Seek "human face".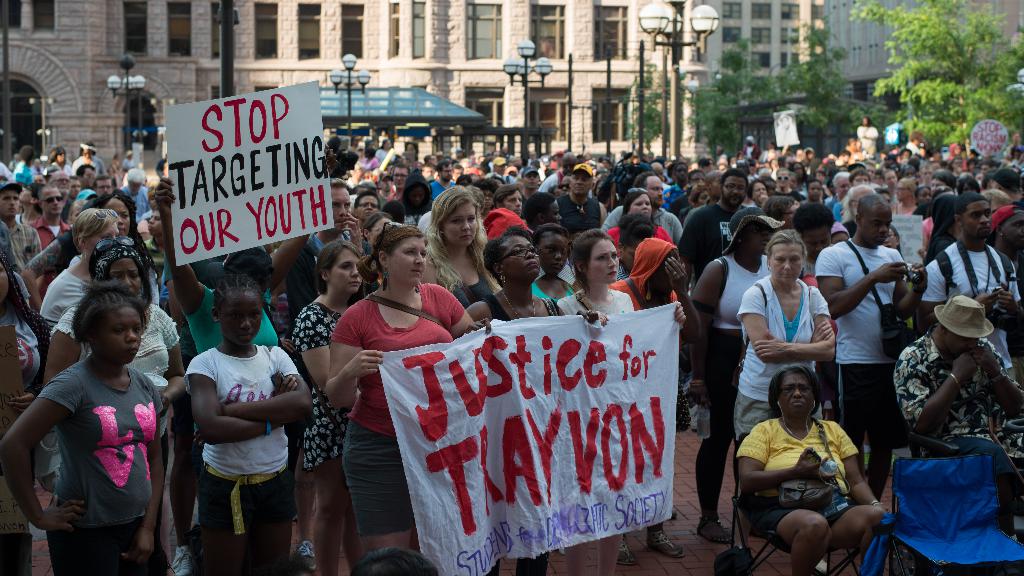
{"x1": 496, "y1": 167, "x2": 507, "y2": 176}.
